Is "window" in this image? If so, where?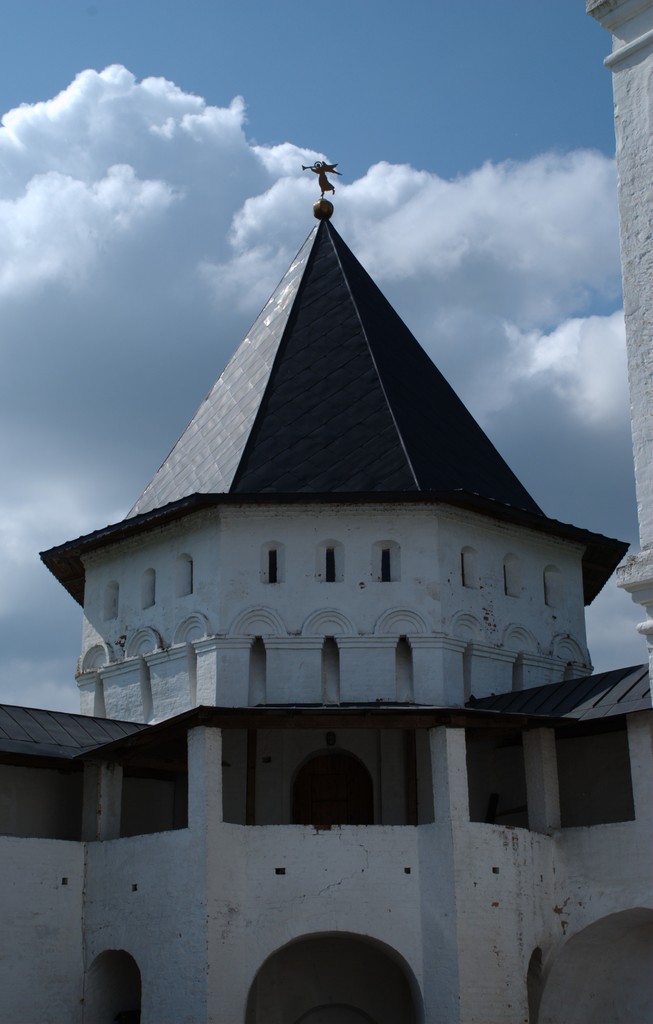
Yes, at bbox=(375, 539, 403, 579).
